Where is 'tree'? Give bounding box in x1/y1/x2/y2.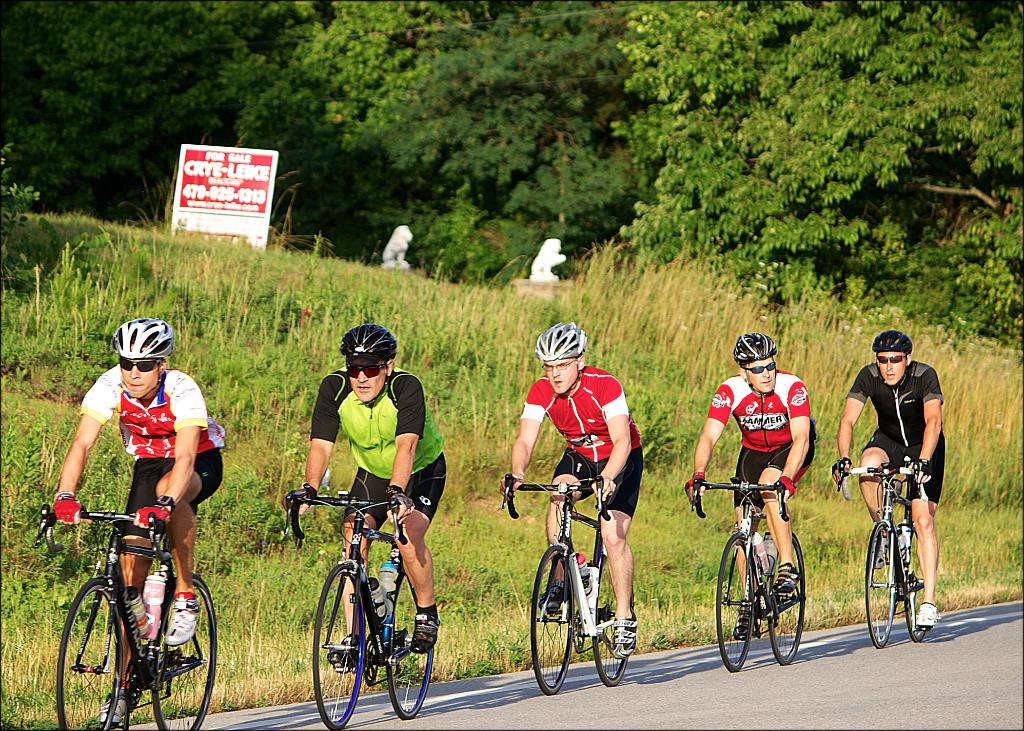
623/0/985/303.
